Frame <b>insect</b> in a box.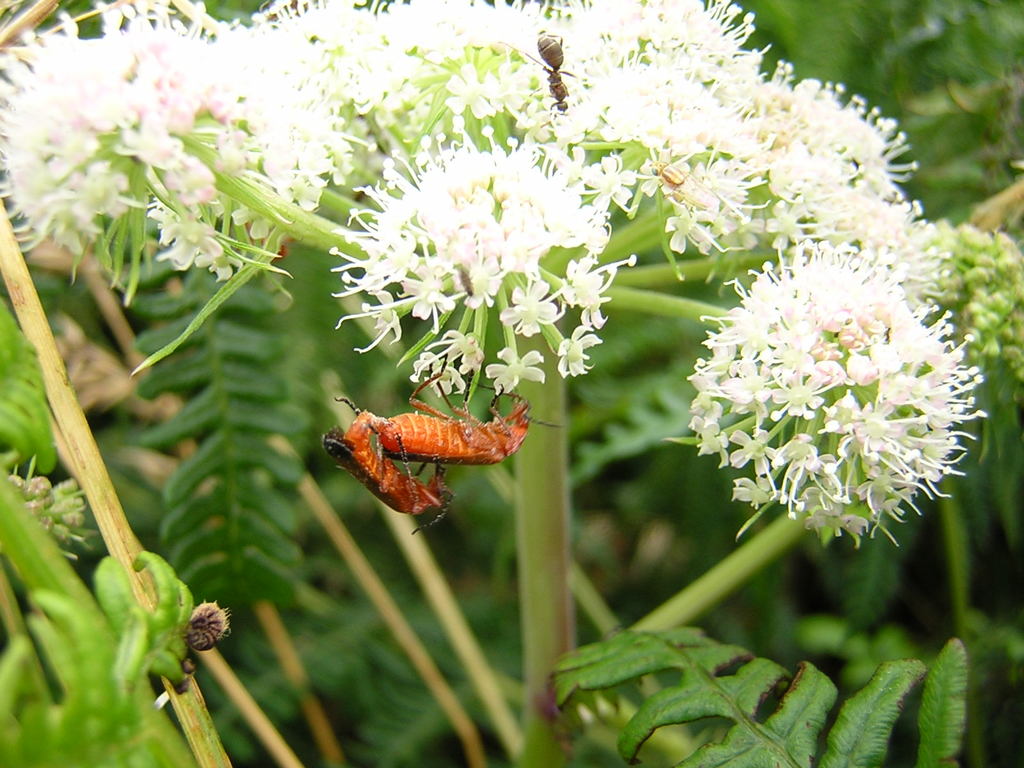
(left=493, top=29, right=578, bottom=111).
